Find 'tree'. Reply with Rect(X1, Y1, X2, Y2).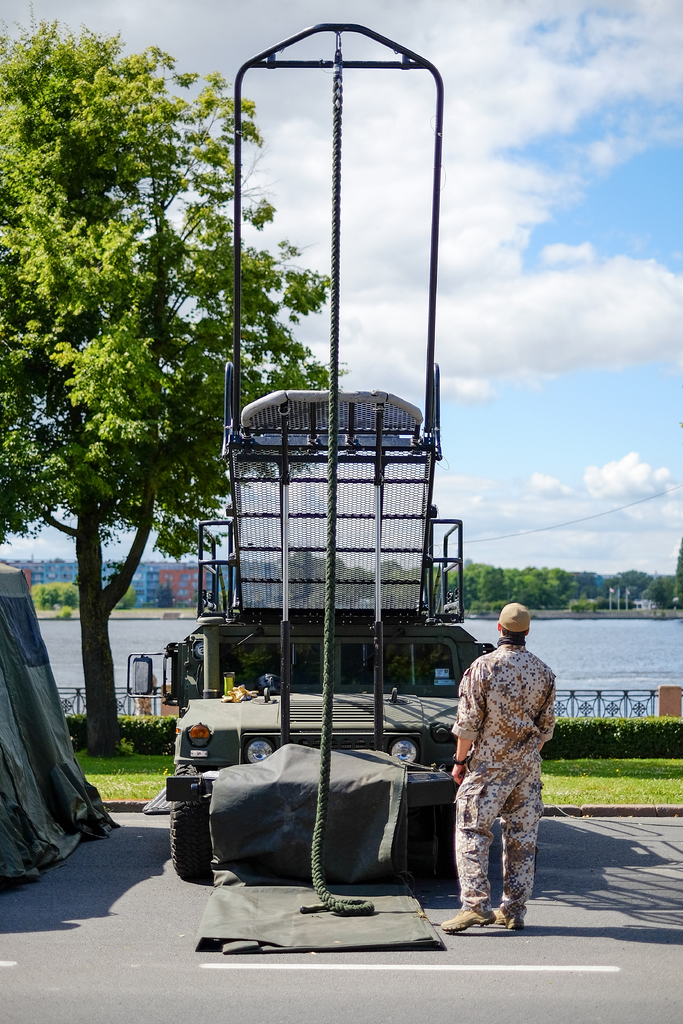
Rect(418, 548, 627, 610).
